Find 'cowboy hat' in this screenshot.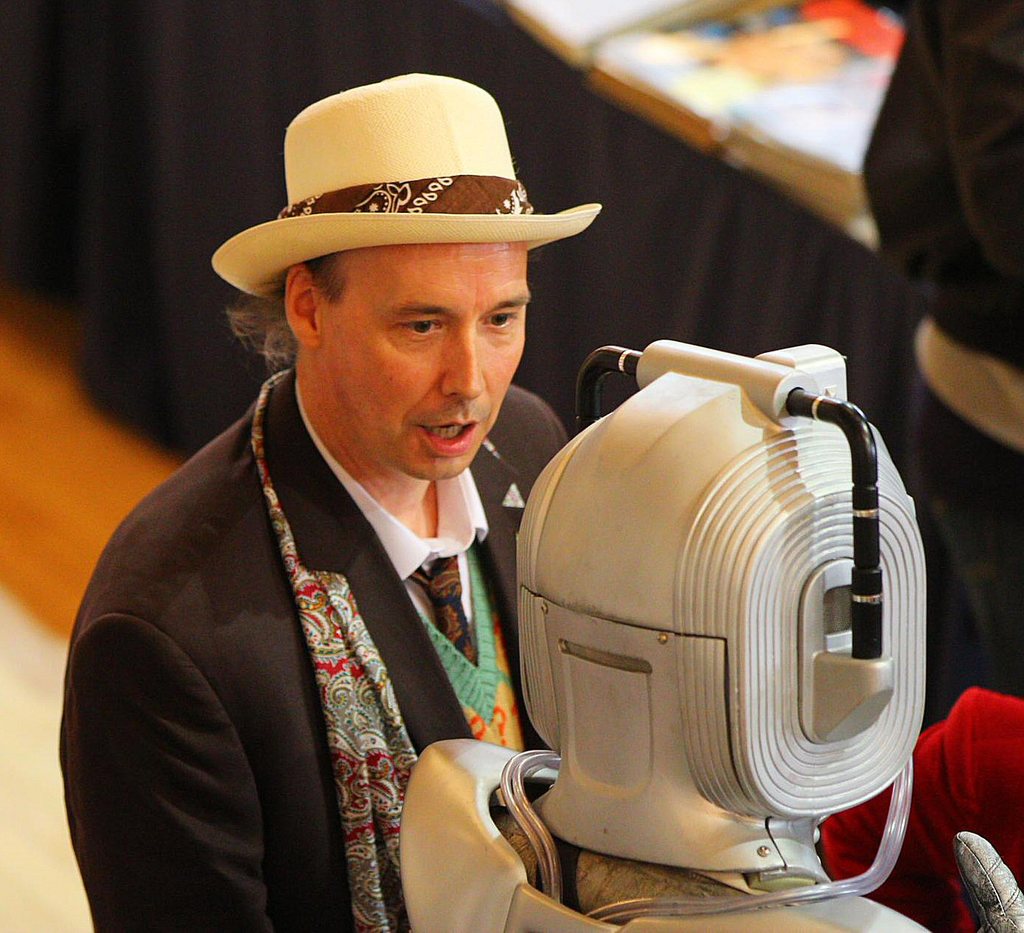
The bounding box for 'cowboy hat' is <region>238, 67, 566, 312</region>.
